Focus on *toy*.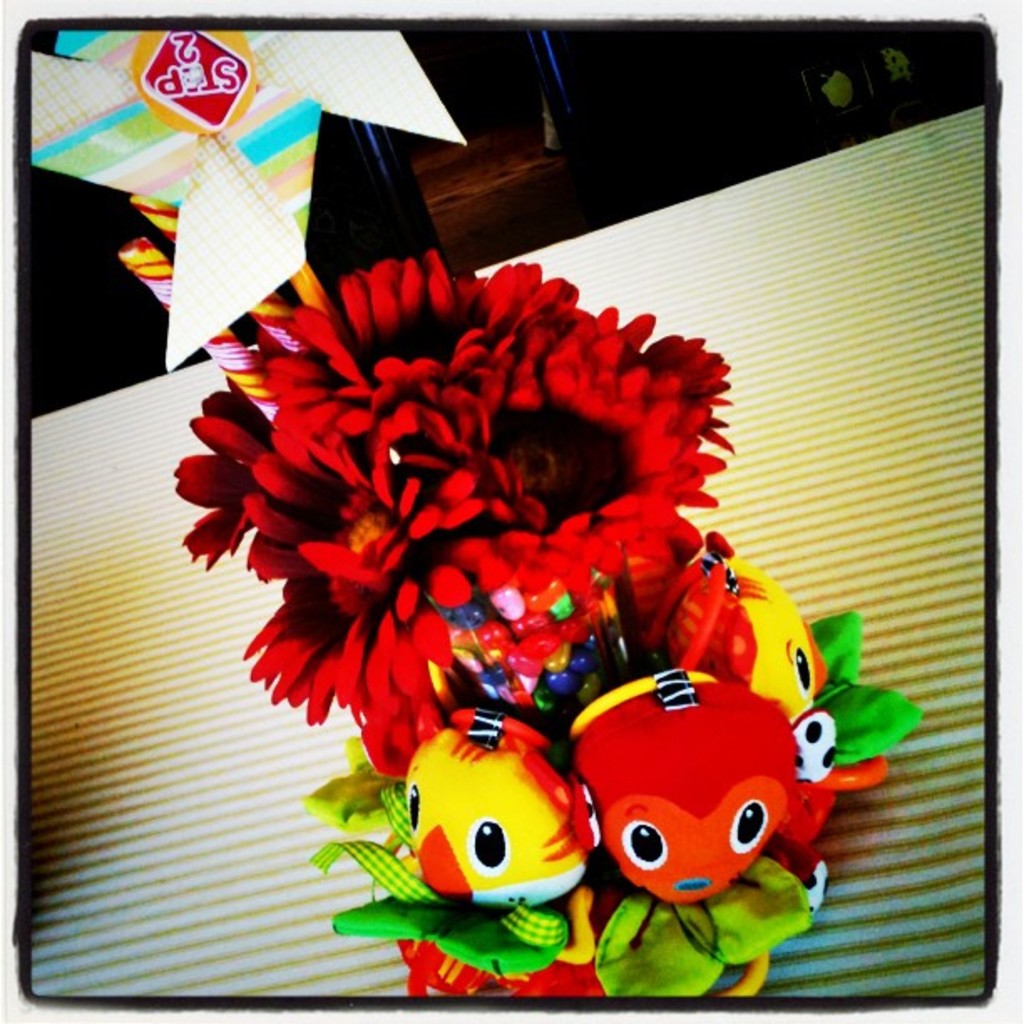
Focused at pyautogui.locateOnScreen(378, 688, 617, 972).
